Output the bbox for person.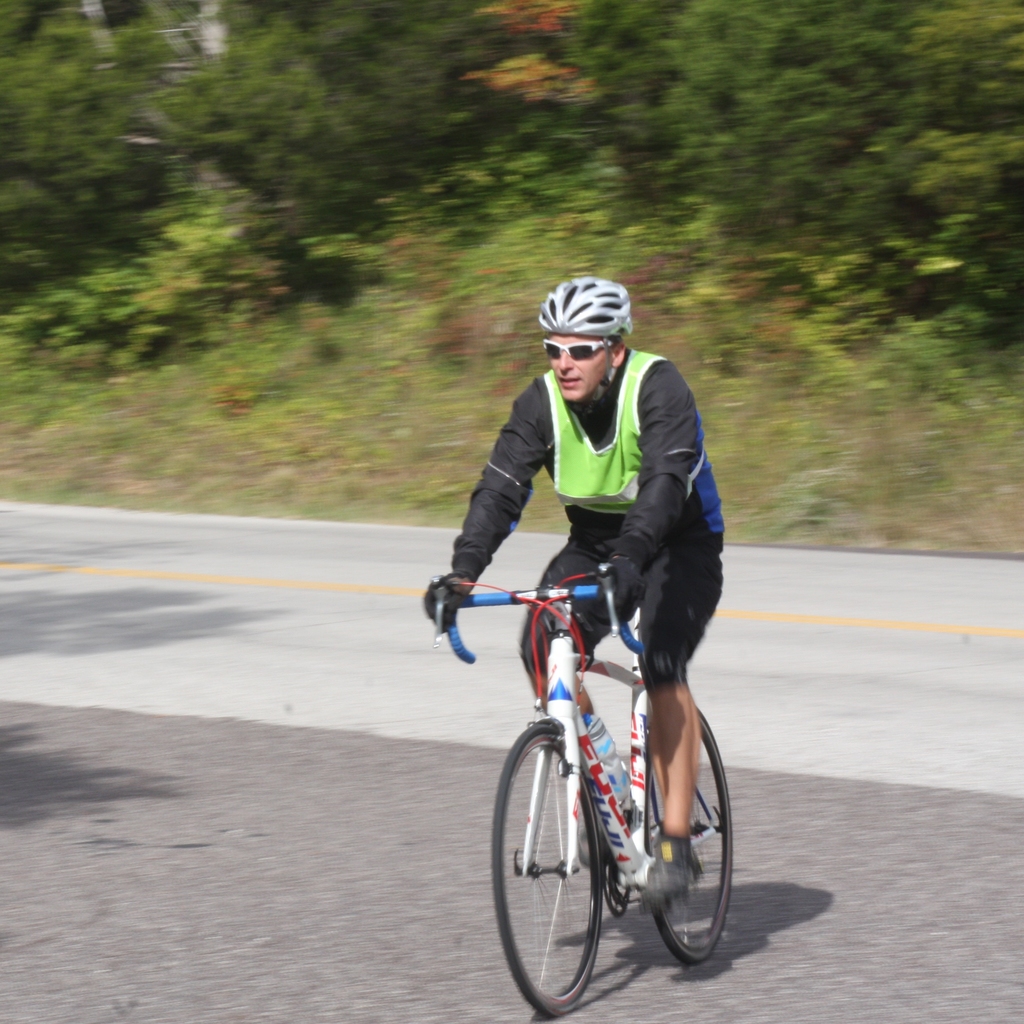
<box>466,354,747,971</box>.
